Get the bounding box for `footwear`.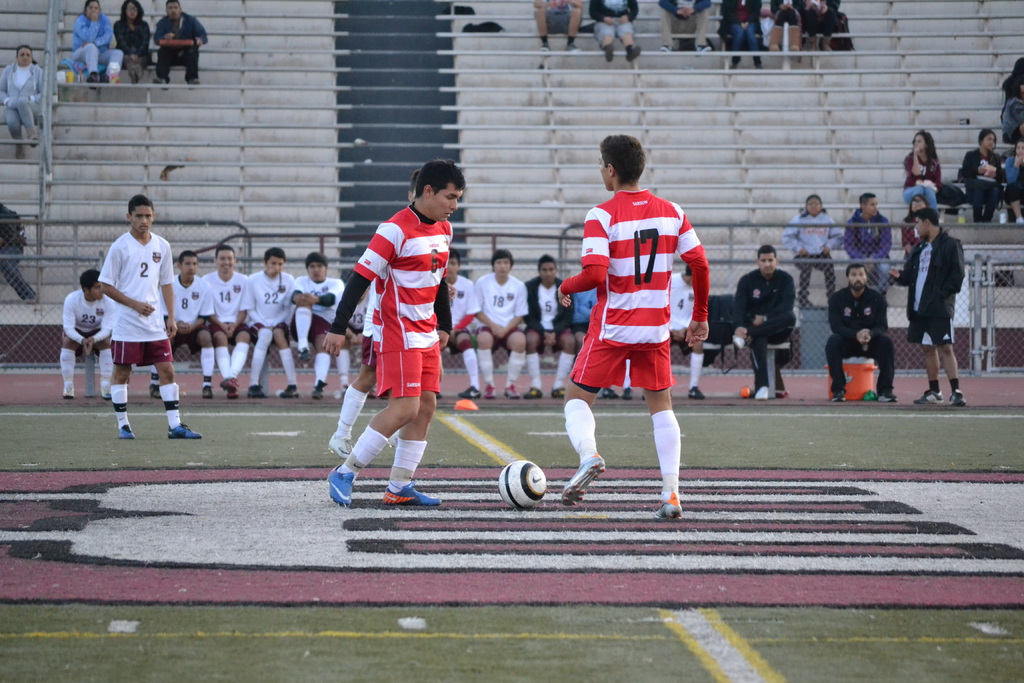
rect(752, 56, 765, 71).
